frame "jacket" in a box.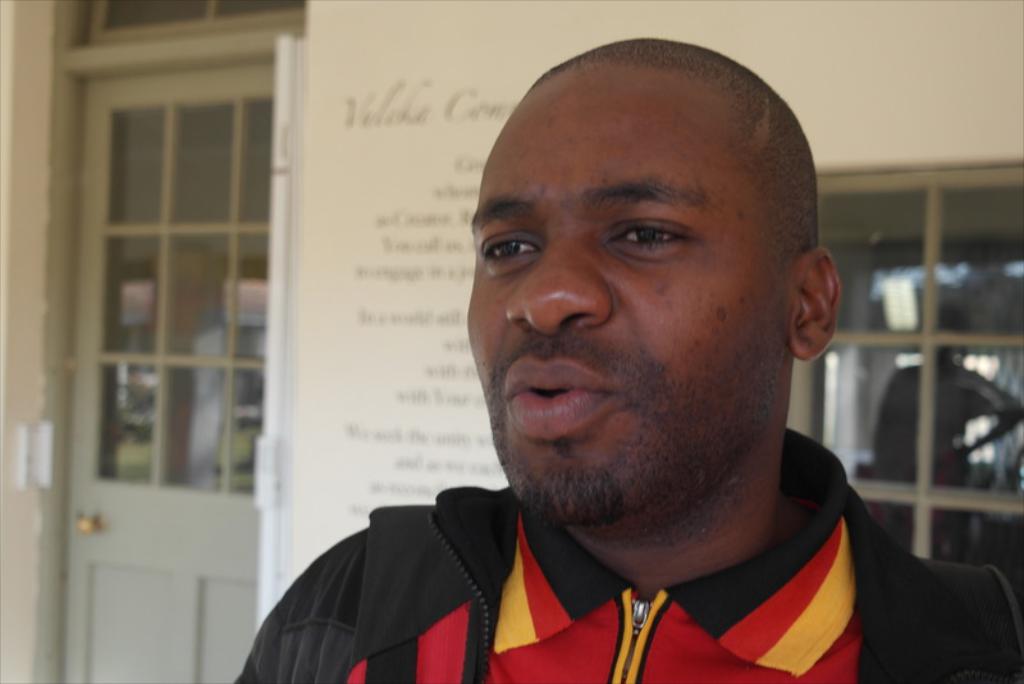
<bbox>233, 491, 1023, 683</bbox>.
